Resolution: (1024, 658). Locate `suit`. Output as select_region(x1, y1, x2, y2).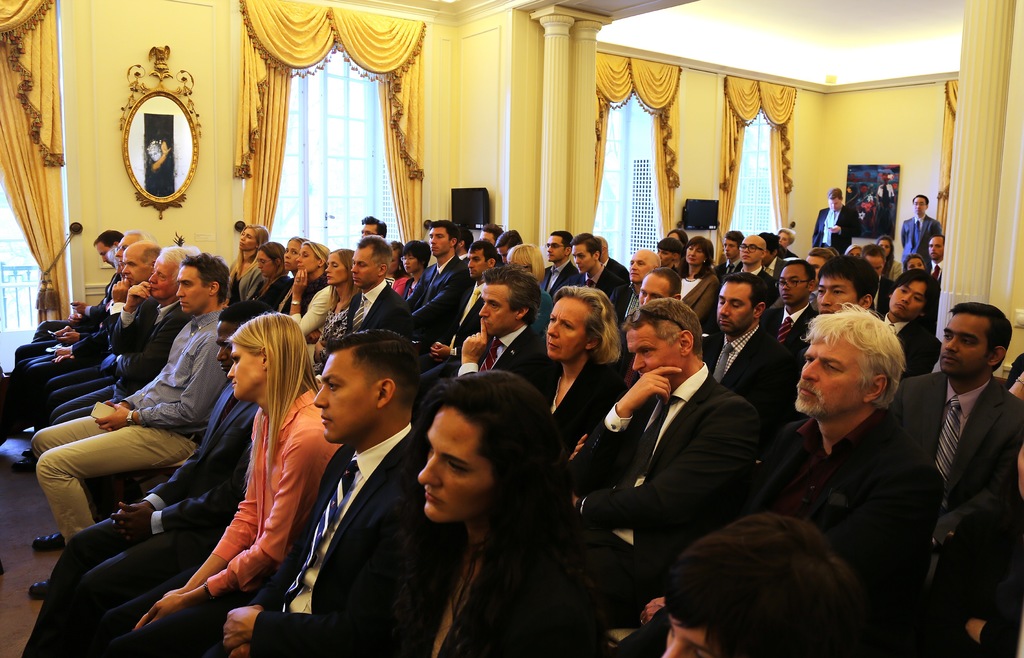
select_region(762, 255, 788, 278).
